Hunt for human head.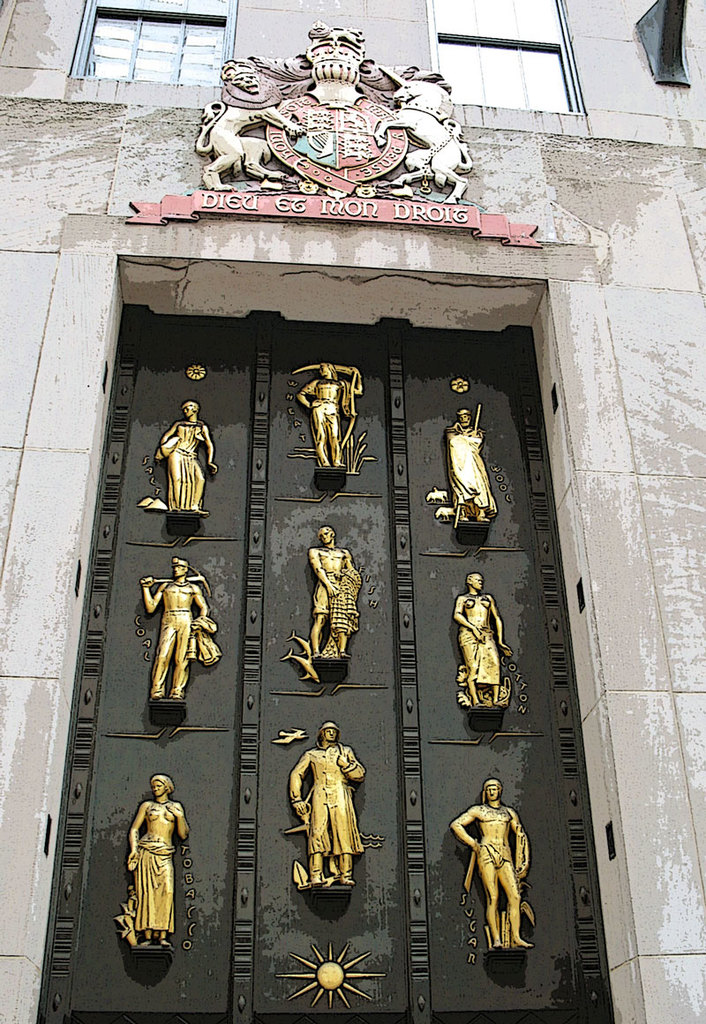
Hunted down at rect(321, 723, 339, 742).
